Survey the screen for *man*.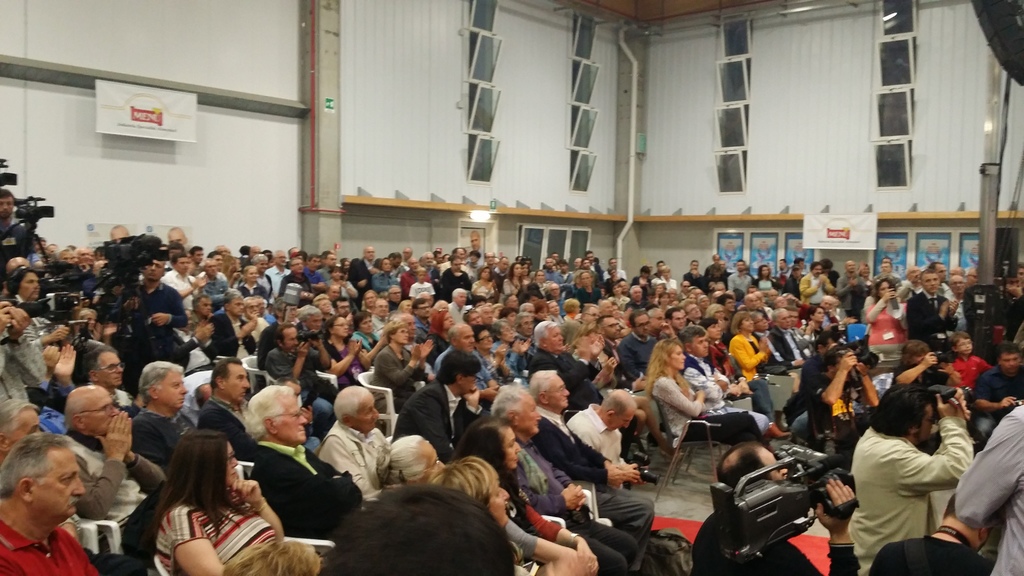
Survey found: (125, 358, 199, 475).
